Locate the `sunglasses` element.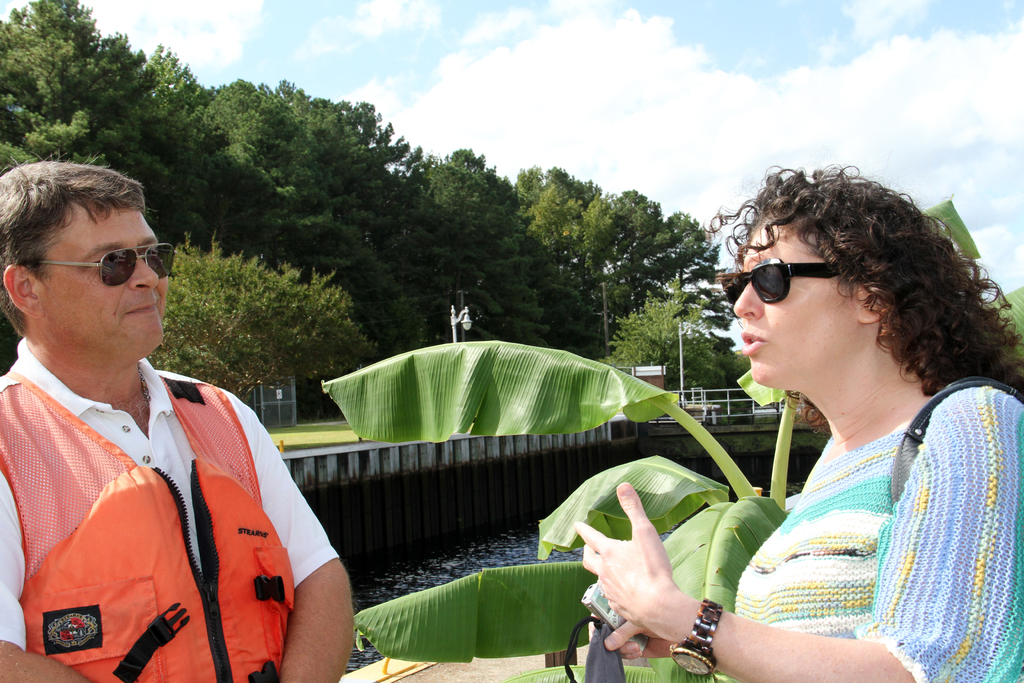
Element bbox: [42, 243, 177, 284].
